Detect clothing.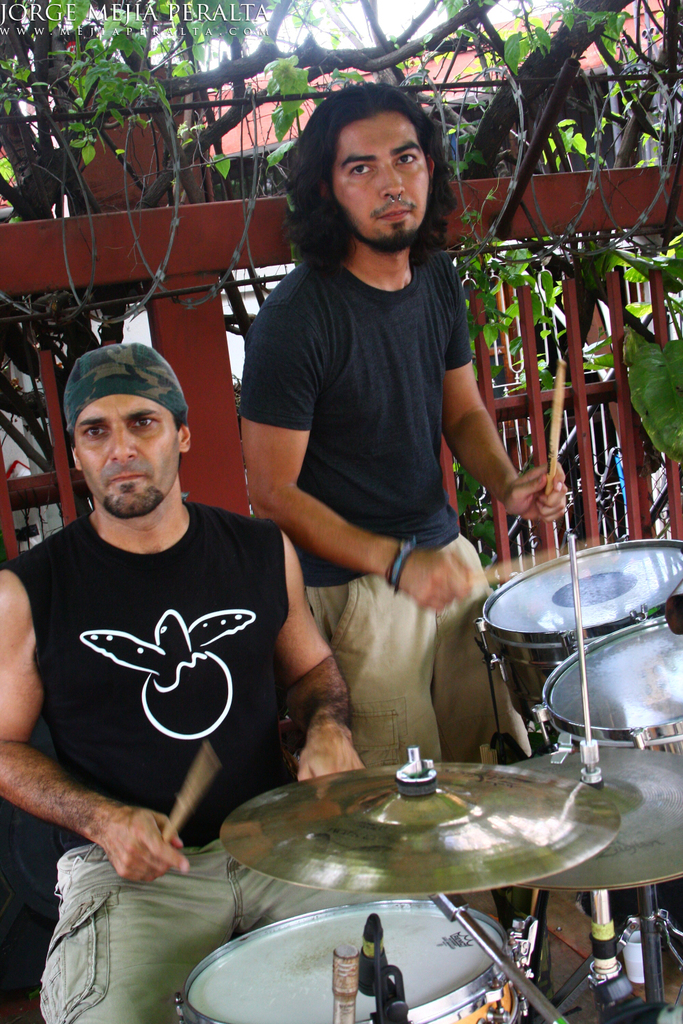
Detected at 236,229,504,764.
